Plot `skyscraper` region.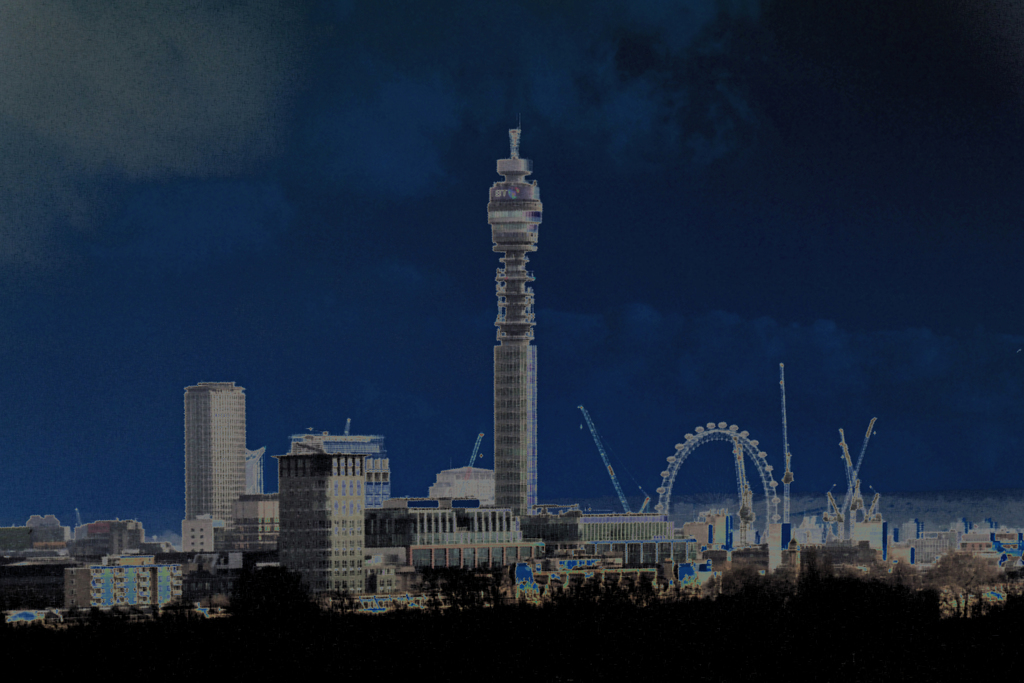
Plotted at 178, 379, 254, 527.
